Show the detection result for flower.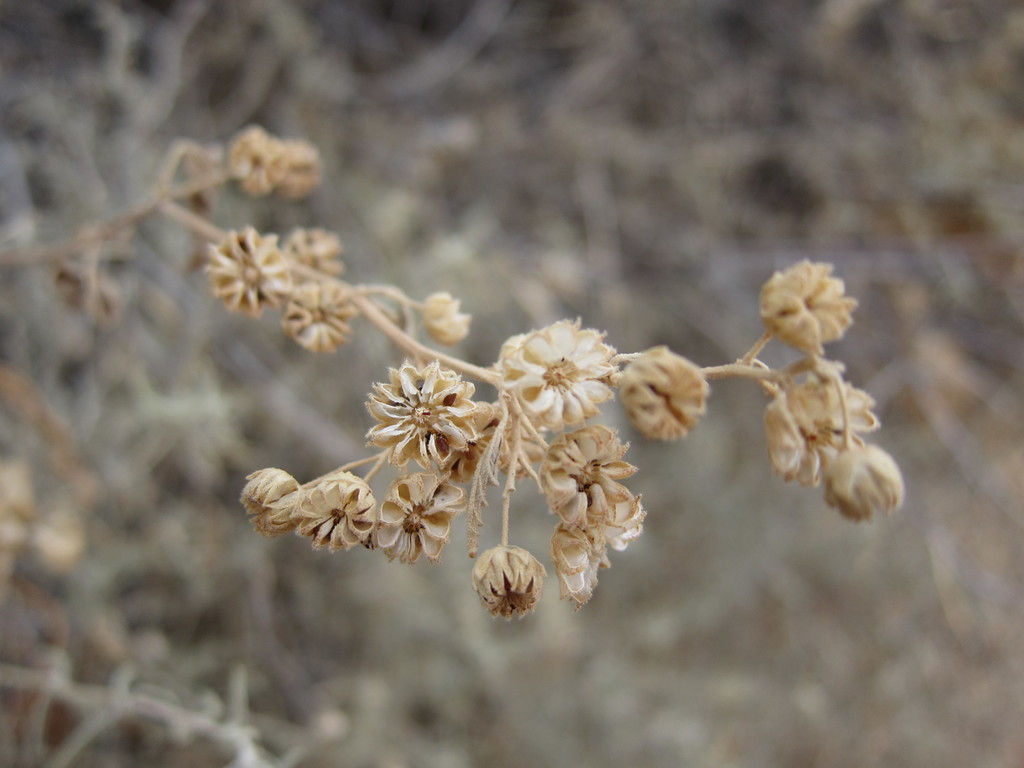
(822,446,912,524).
